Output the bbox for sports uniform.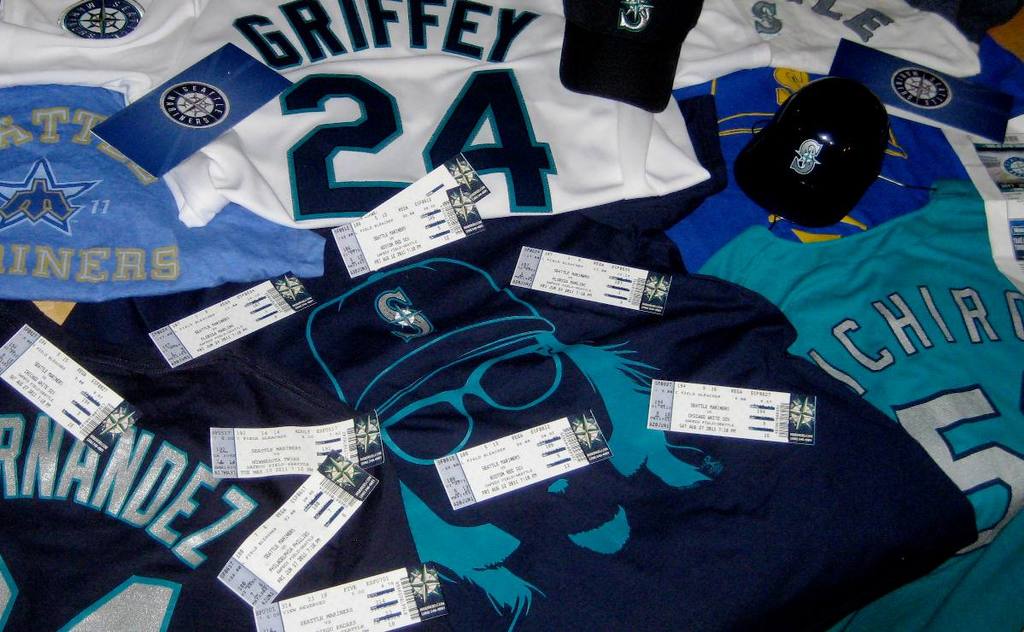
121:209:977:631.
